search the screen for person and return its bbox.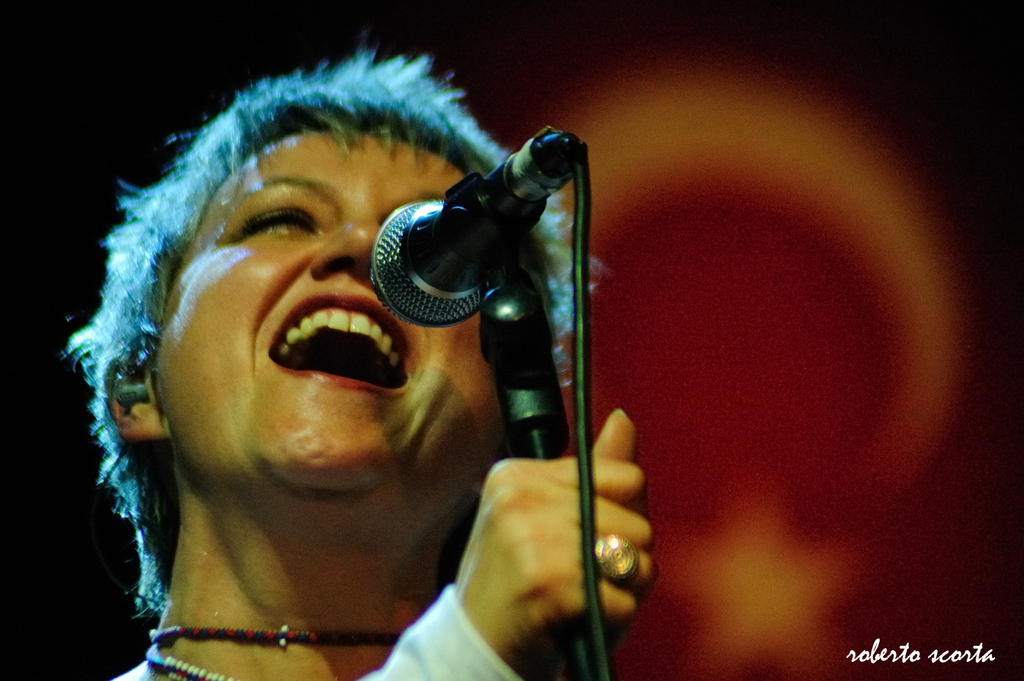
Found: {"x1": 28, "y1": 52, "x2": 663, "y2": 678}.
